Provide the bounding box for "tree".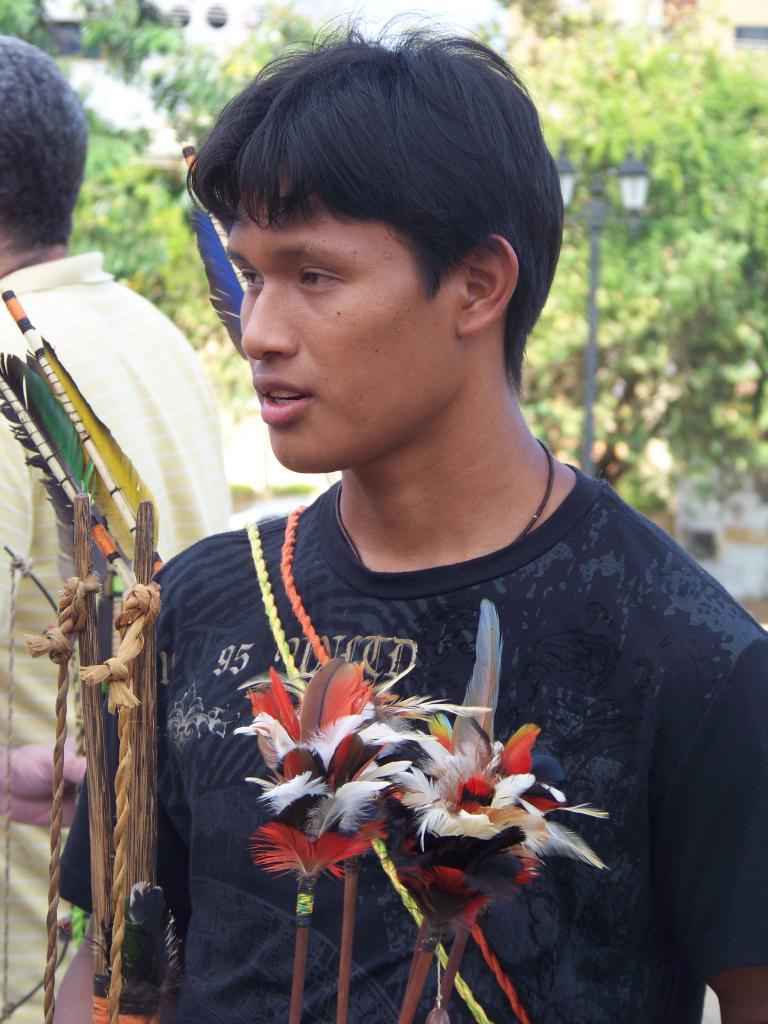
<box>0,1,64,65</box>.
